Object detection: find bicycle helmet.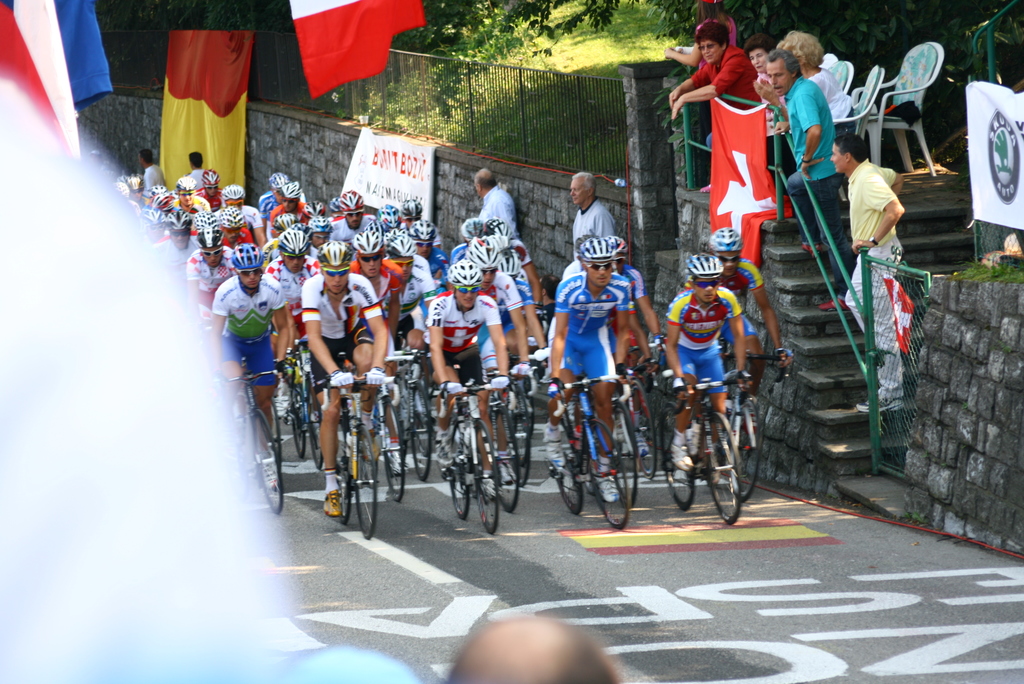
280:181:301:202.
